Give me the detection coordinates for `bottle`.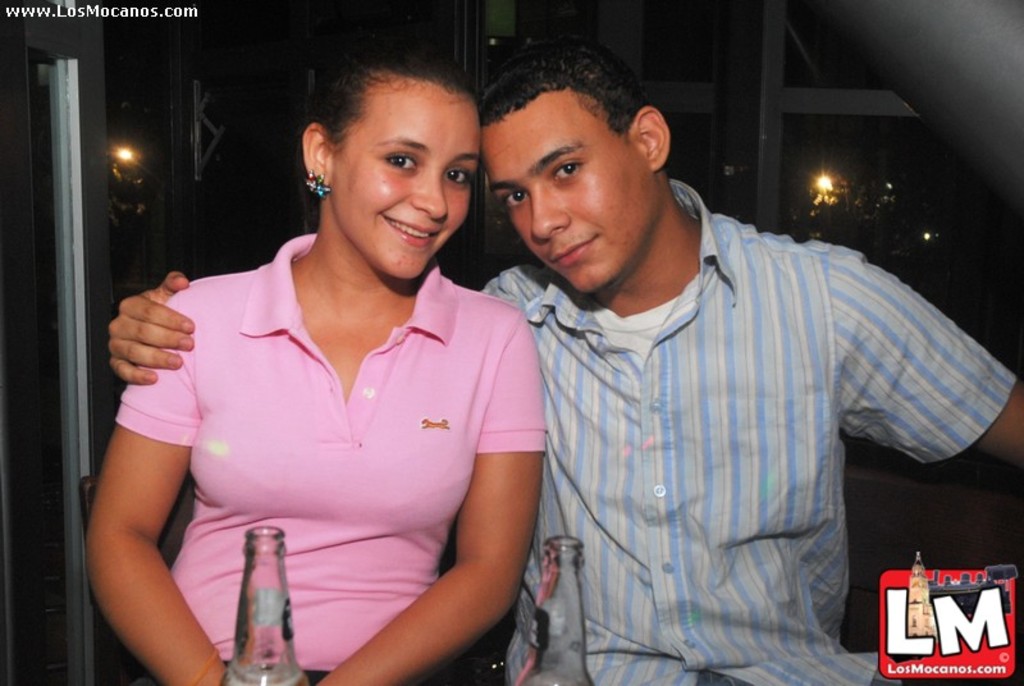
{"x1": 507, "y1": 535, "x2": 593, "y2": 685}.
